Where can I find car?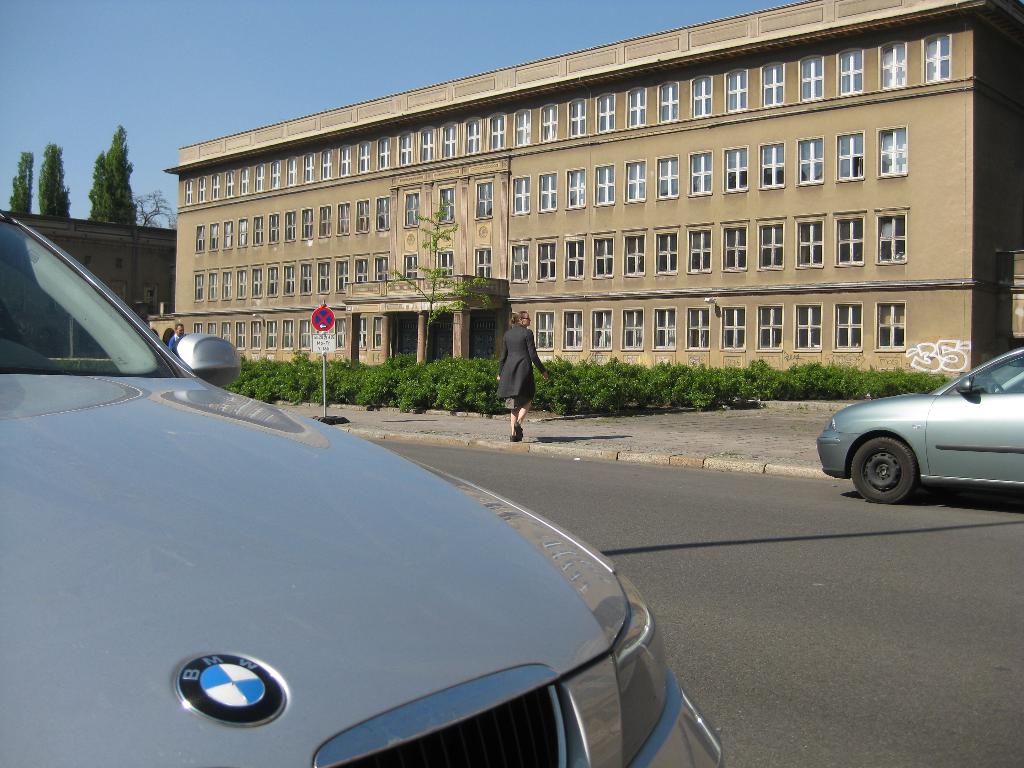
You can find it at x1=810 y1=335 x2=1023 y2=515.
